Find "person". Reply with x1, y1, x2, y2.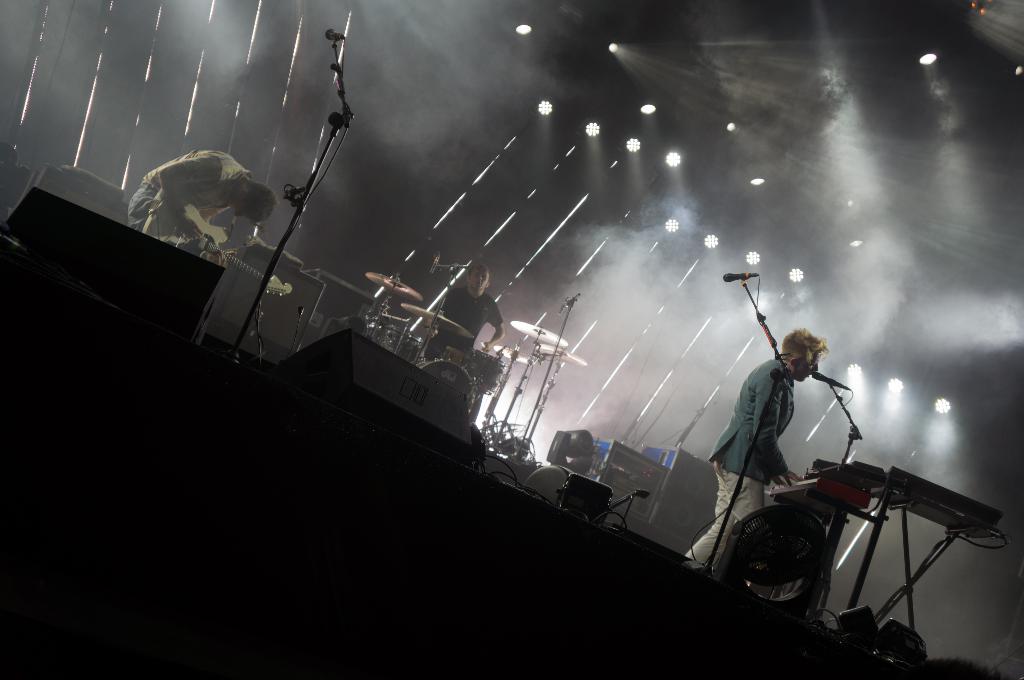
689, 329, 825, 567.
